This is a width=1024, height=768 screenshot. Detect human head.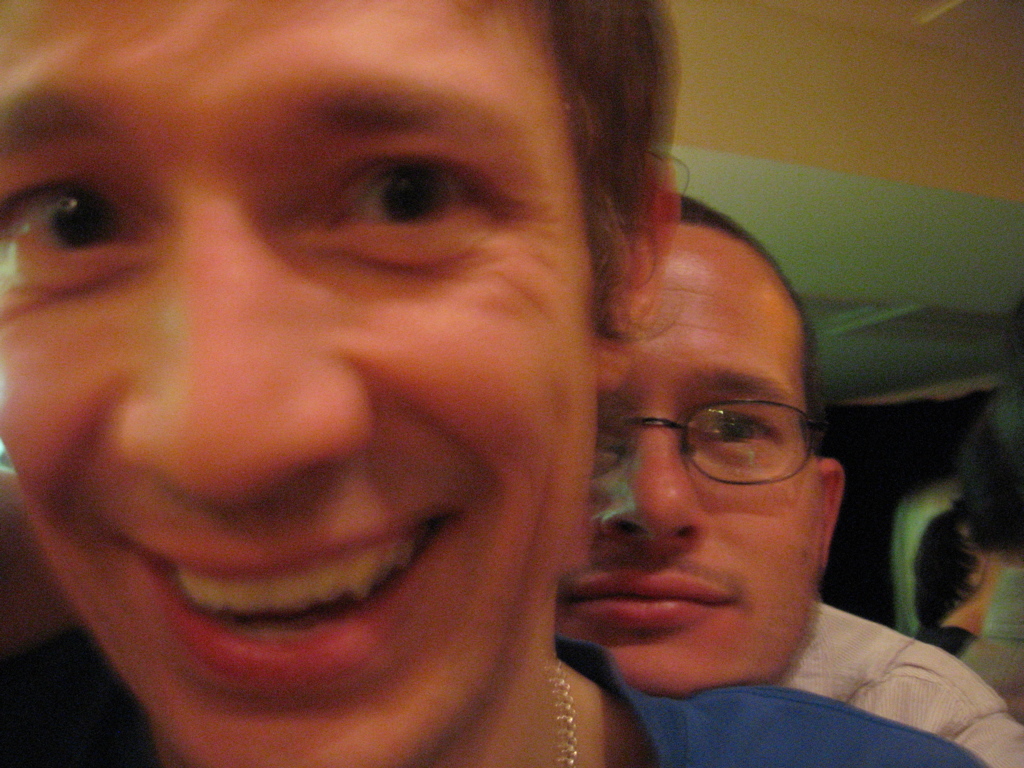
<box>960,379,1023,564</box>.
